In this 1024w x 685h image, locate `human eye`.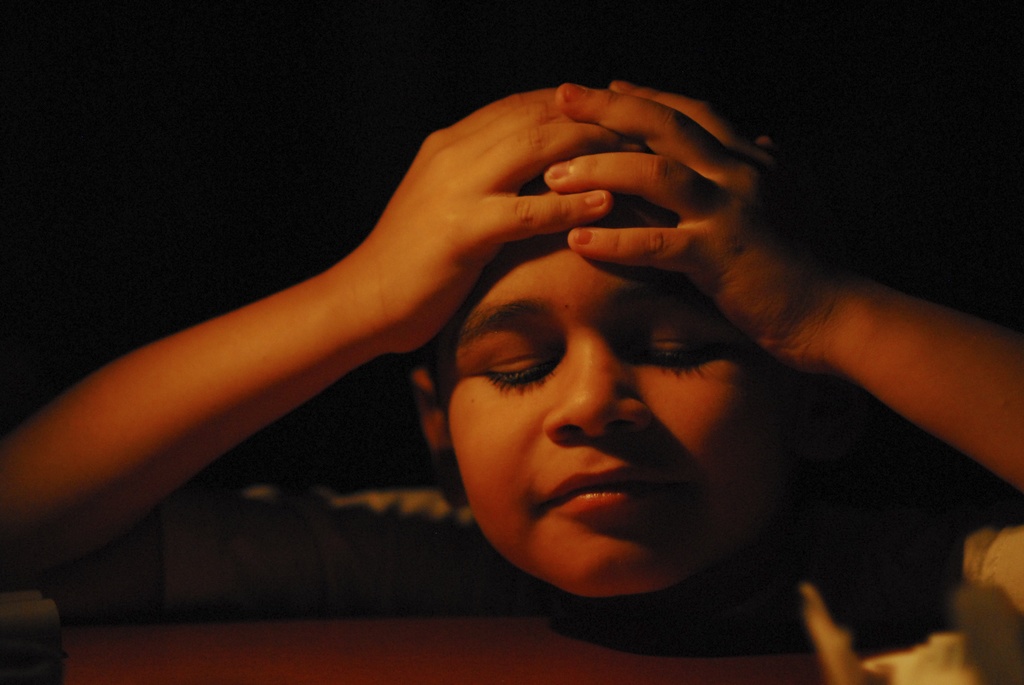
Bounding box: bbox=[625, 324, 730, 368].
